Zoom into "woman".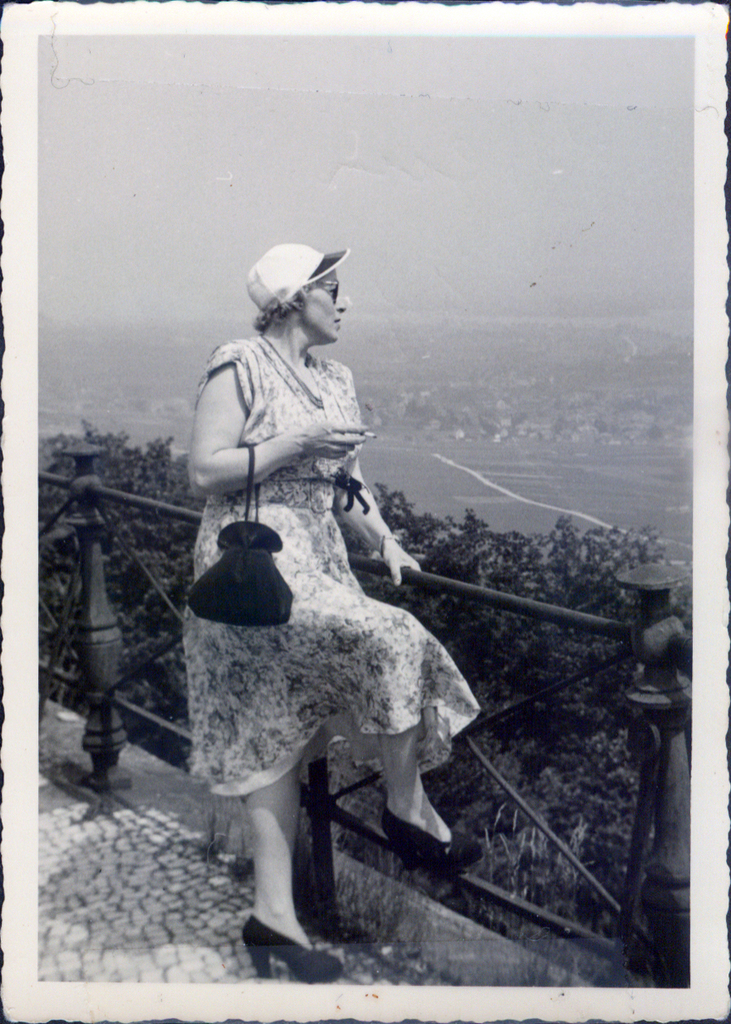
Zoom target: 165, 237, 482, 938.
